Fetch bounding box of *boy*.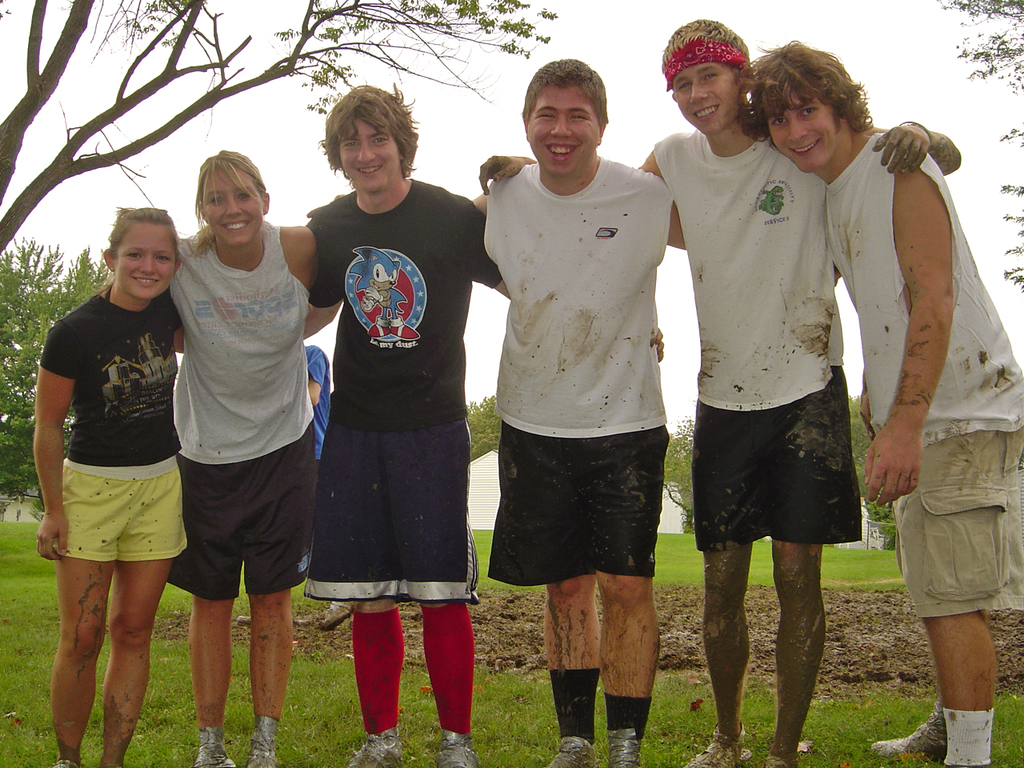
Bbox: x1=305, y1=86, x2=662, y2=767.
